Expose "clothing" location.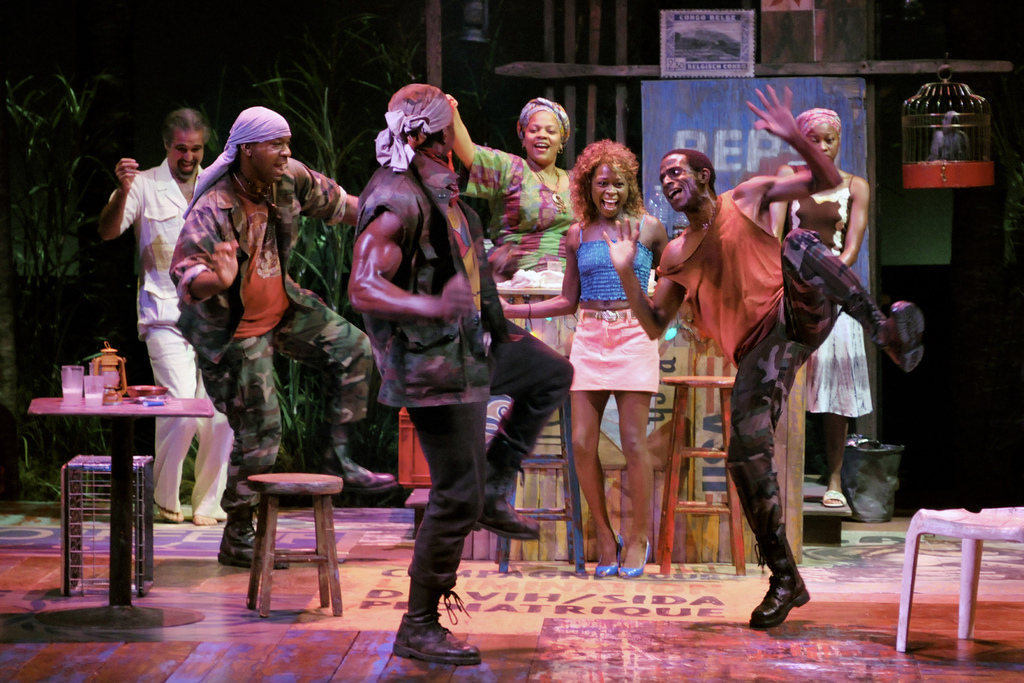
Exposed at bbox=[678, 136, 840, 598].
